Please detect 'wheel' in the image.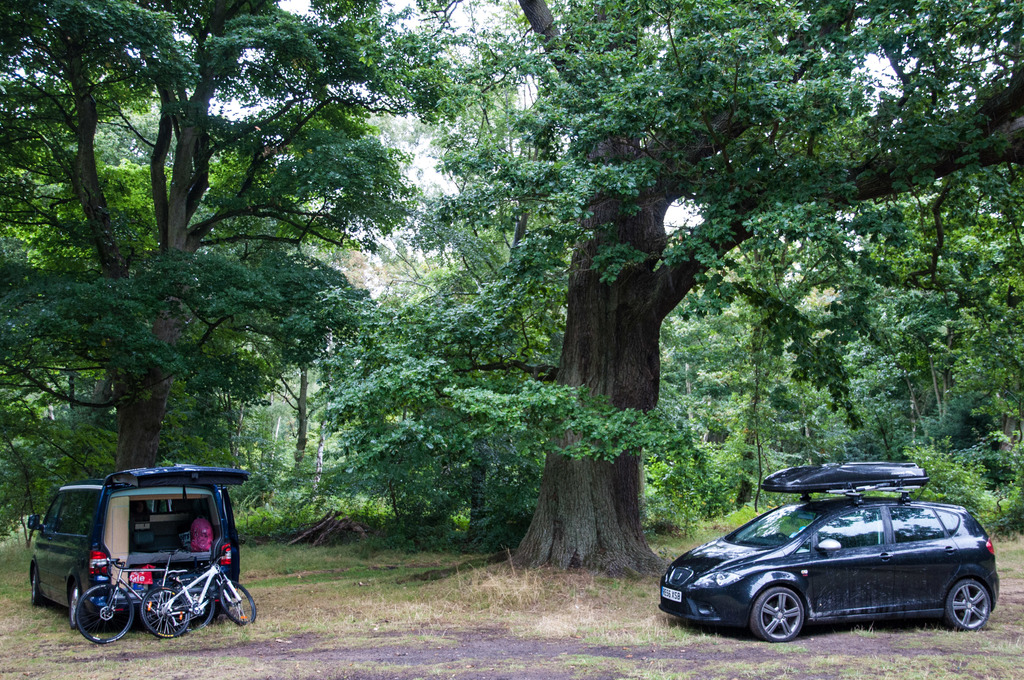
773,534,790,547.
